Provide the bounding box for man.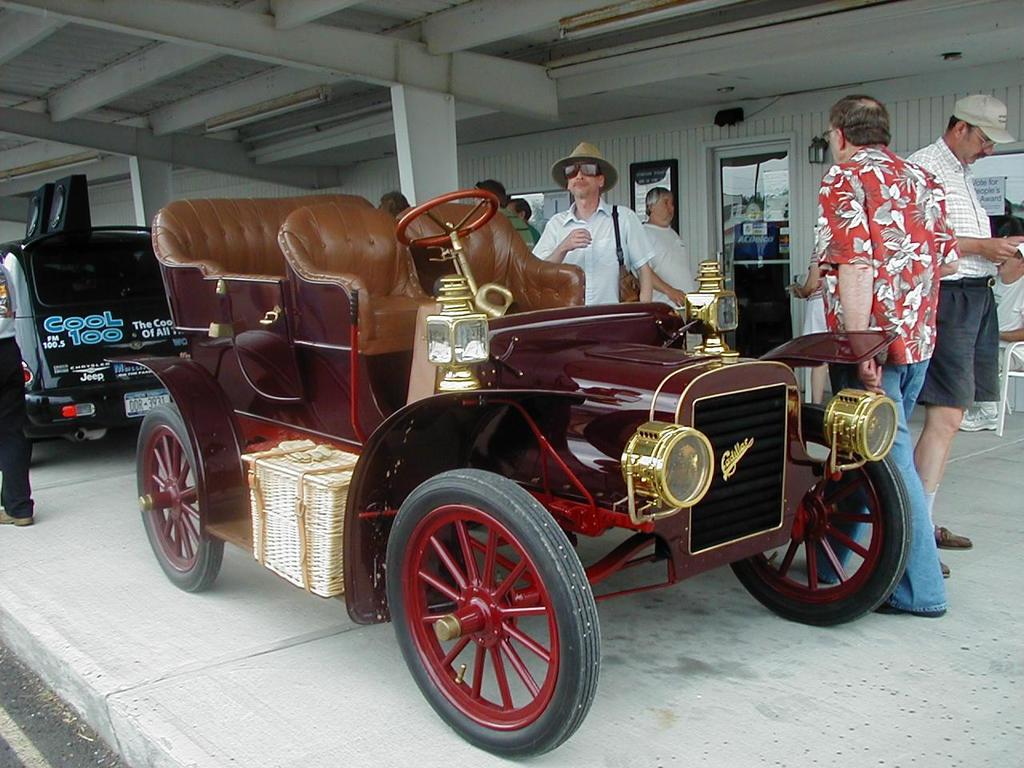
542, 138, 667, 310.
